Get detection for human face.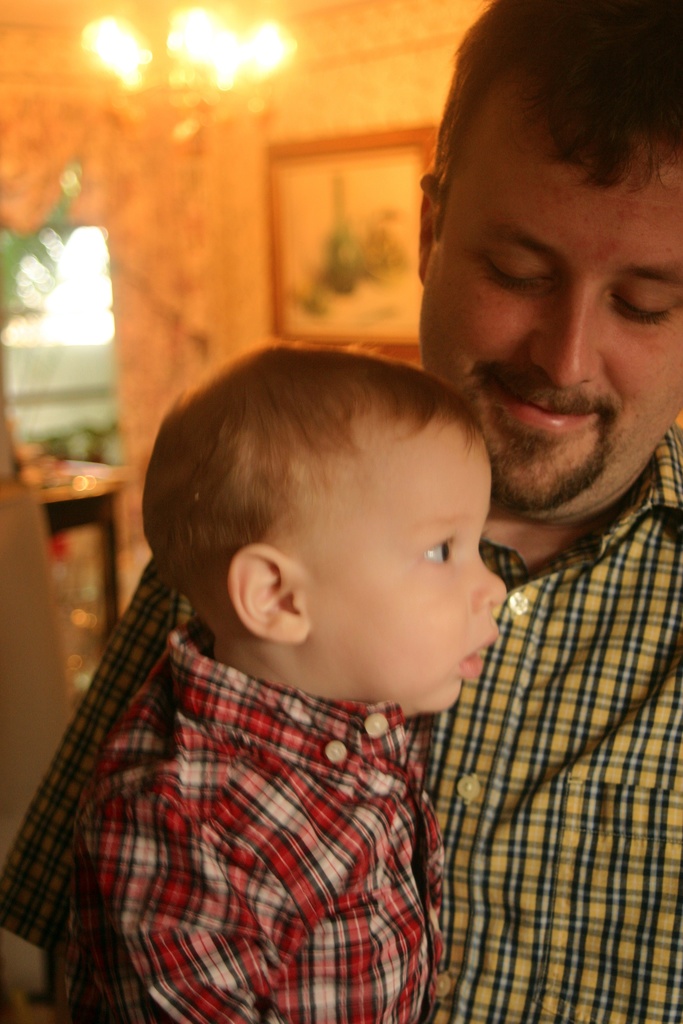
Detection: <bbox>292, 415, 509, 707</bbox>.
